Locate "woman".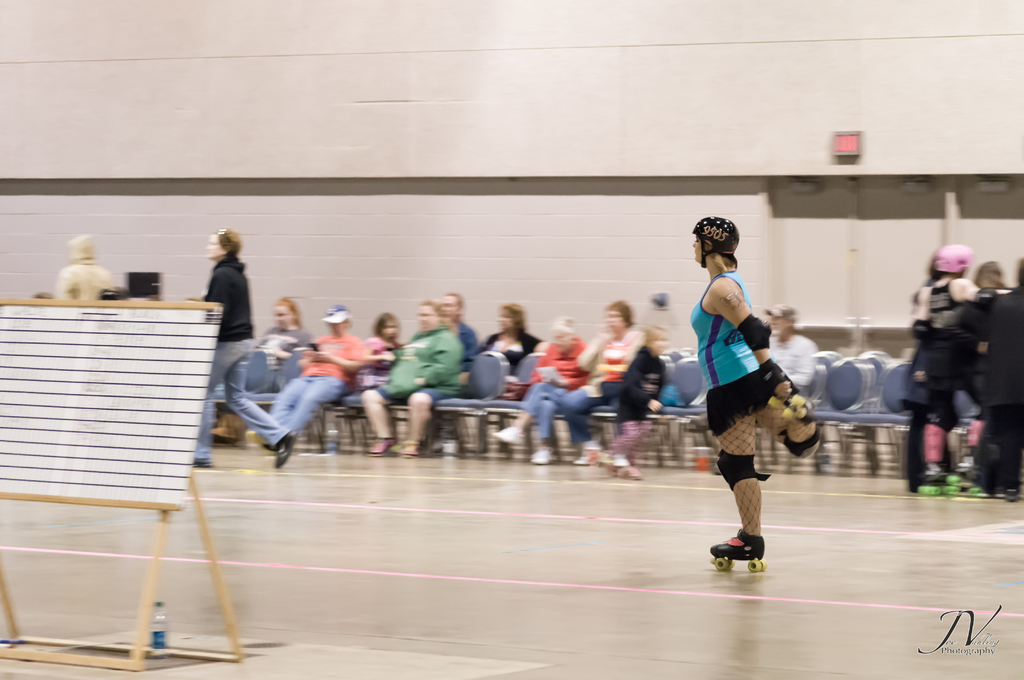
Bounding box: <bbox>477, 299, 545, 383</bbox>.
